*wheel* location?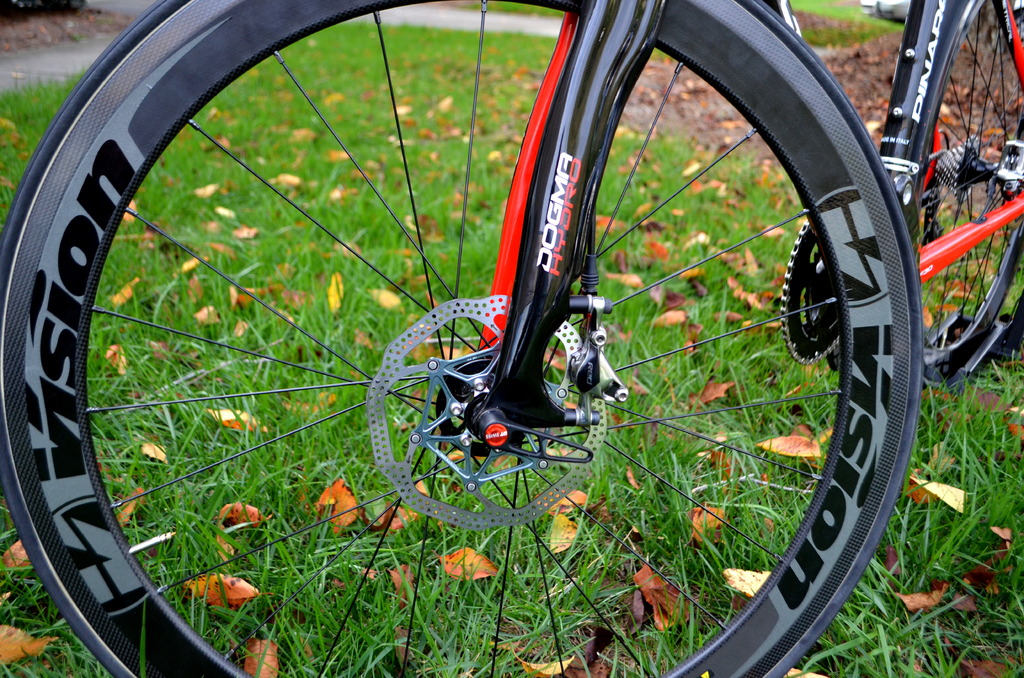
select_region(0, 0, 924, 677)
